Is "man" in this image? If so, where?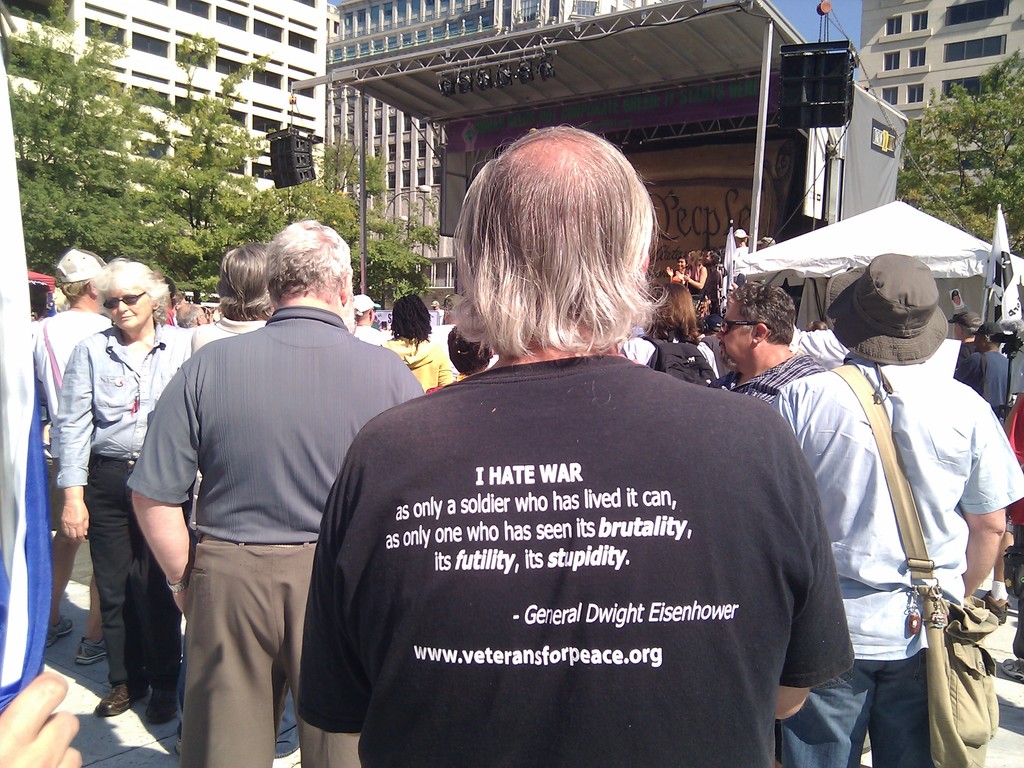
Yes, at x1=705, y1=282, x2=830, y2=410.
